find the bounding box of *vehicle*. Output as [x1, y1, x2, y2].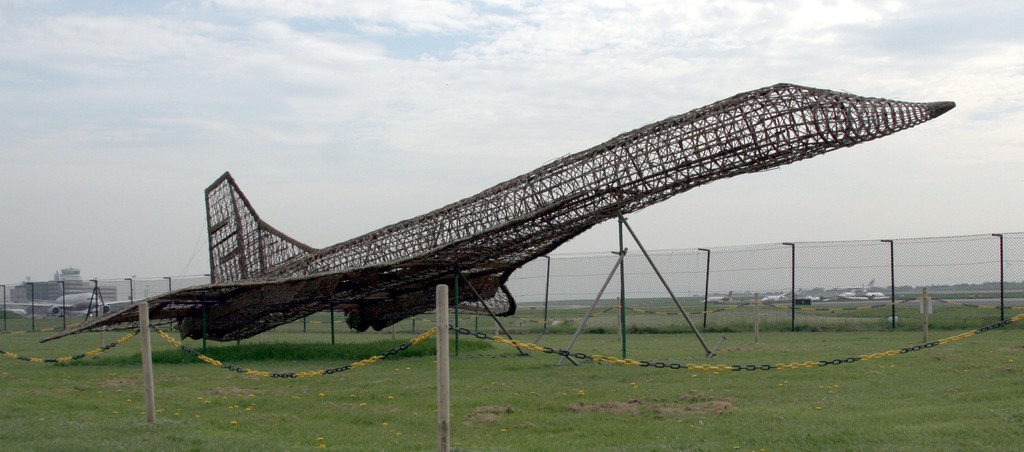
[0, 284, 136, 316].
